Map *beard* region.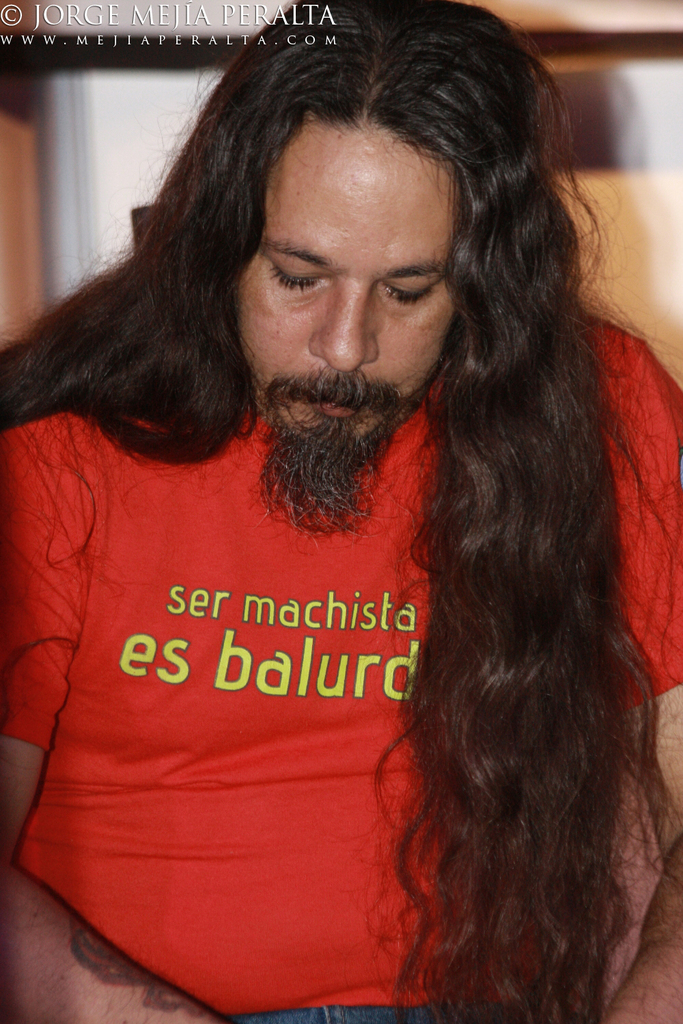
Mapped to box=[258, 410, 367, 539].
